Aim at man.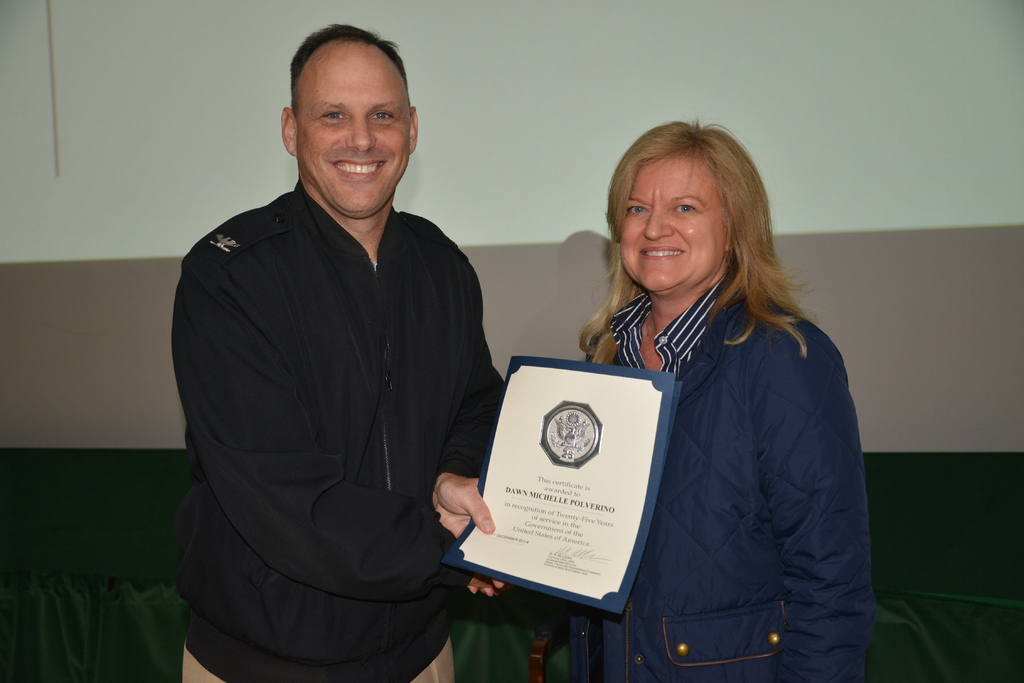
Aimed at region(166, 23, 521, 682).
